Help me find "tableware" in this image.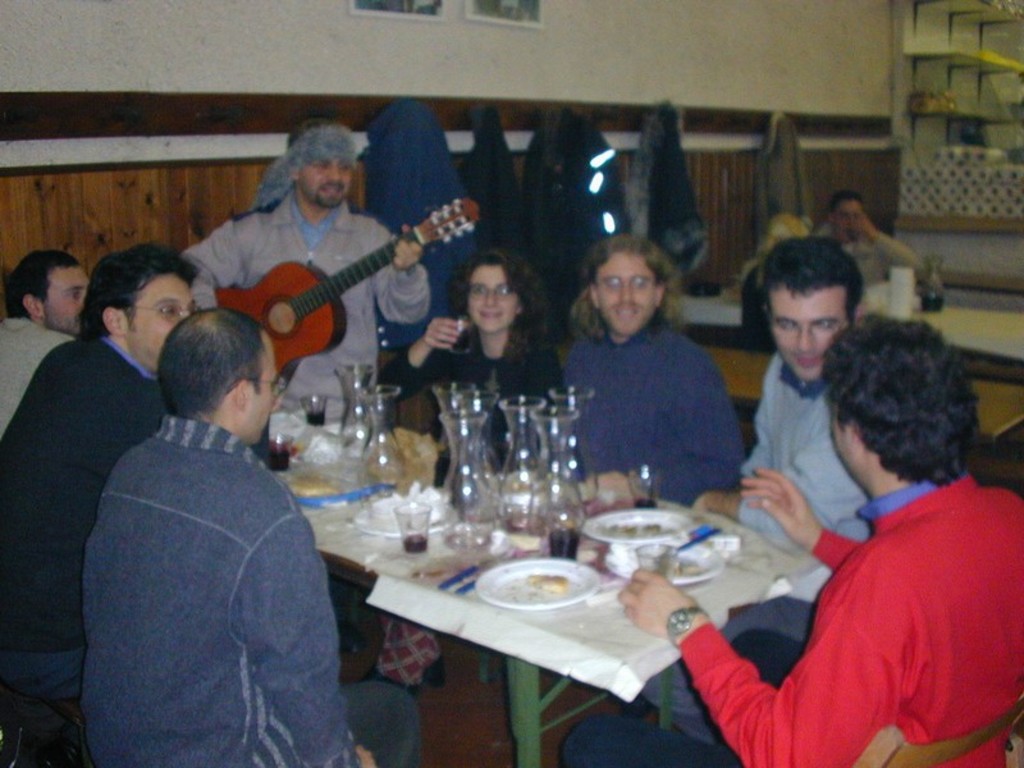
Found it: locate(303, 389, 333, 422).
